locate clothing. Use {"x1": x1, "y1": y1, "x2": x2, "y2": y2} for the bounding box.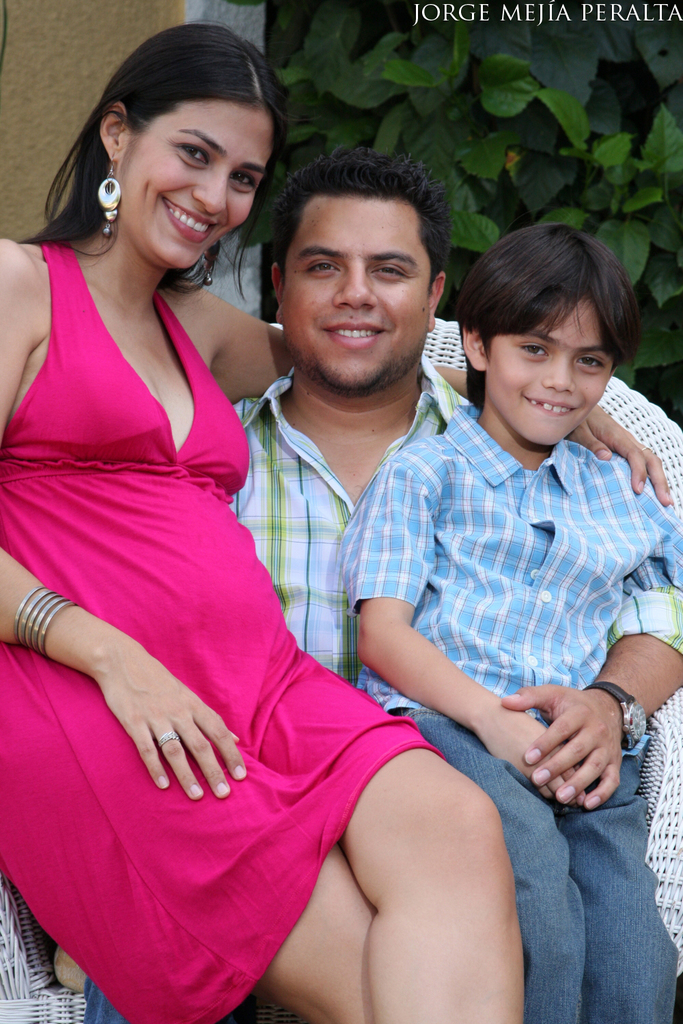
{"x1": 89, "y1": 361, "x2": 682, "y2": 1023}.
